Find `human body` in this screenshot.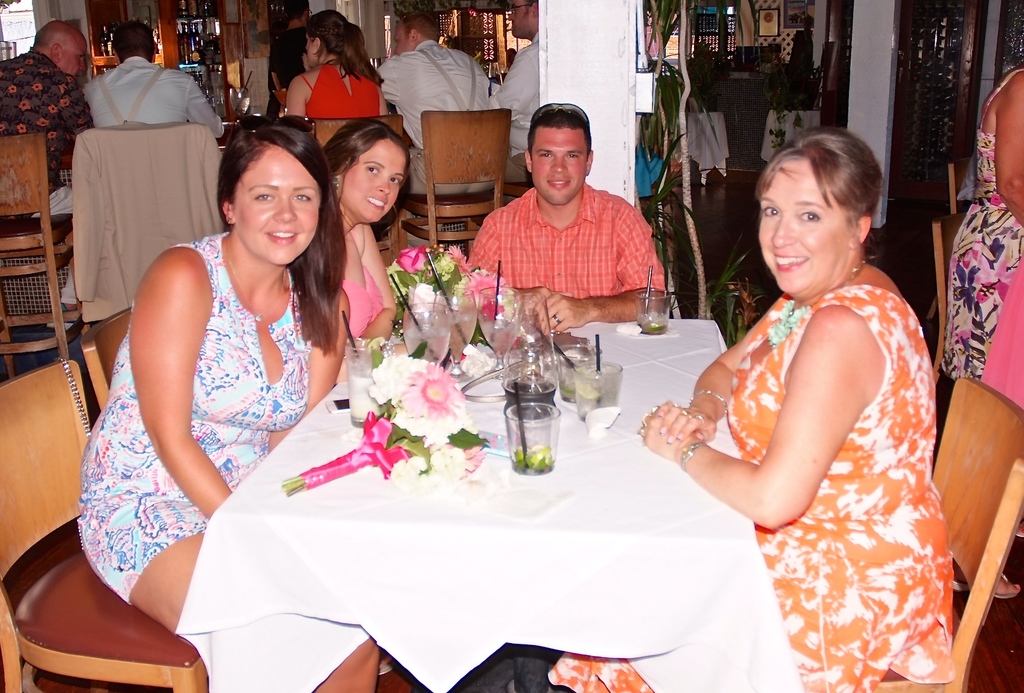
The bounding box for `human body` is <bbox>495, 0, 543, 179</bbox>.
